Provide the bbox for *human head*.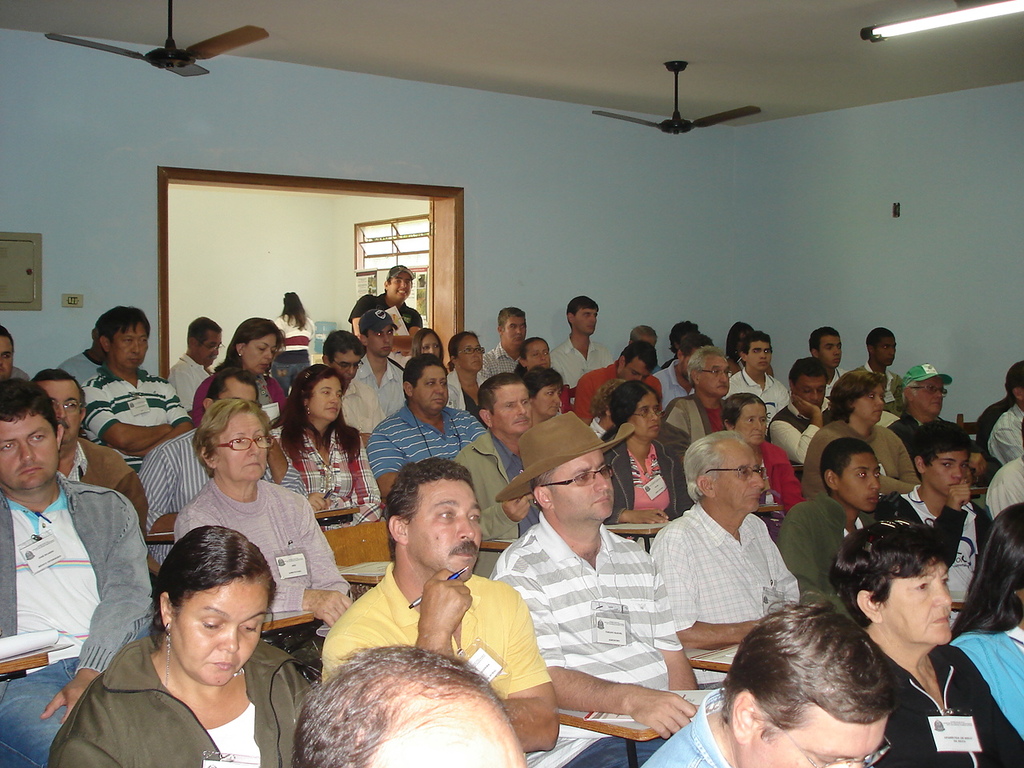
rect(410, 328, 442, 365).
